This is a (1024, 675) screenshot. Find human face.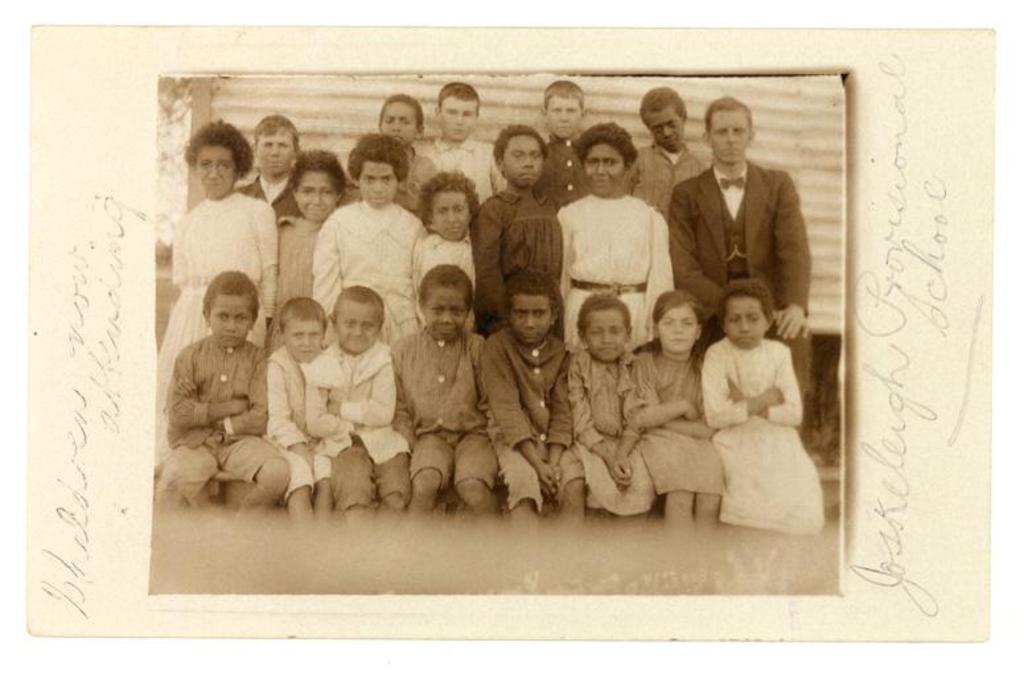
Bounding box: detection(659, 304, 698, 355).
